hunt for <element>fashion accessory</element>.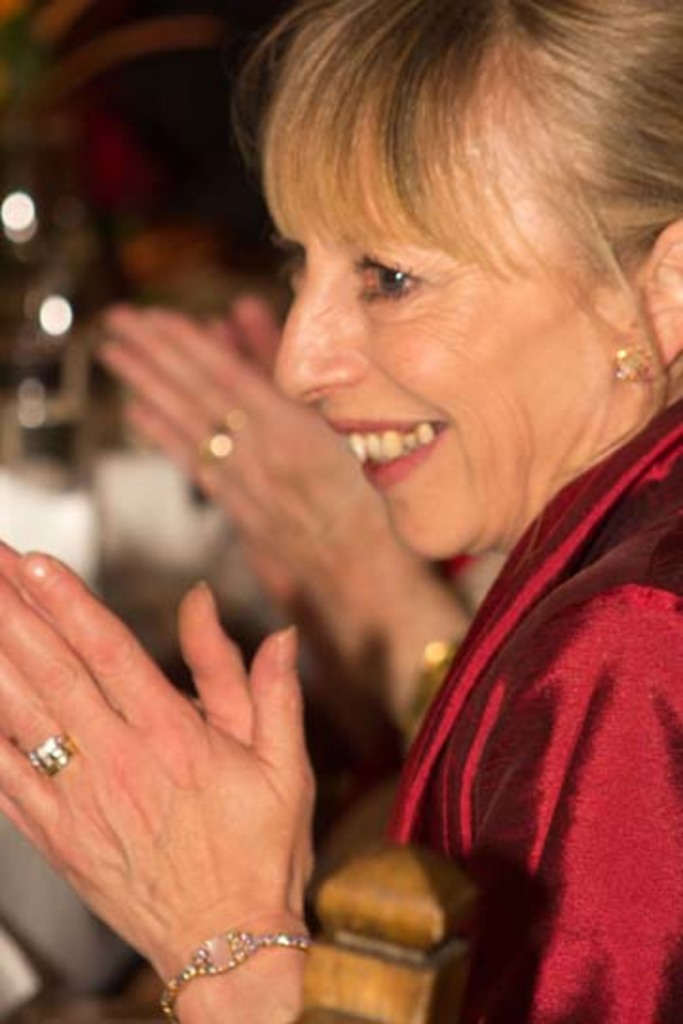
Hunted down at region(159, 929, 311, 1020).
